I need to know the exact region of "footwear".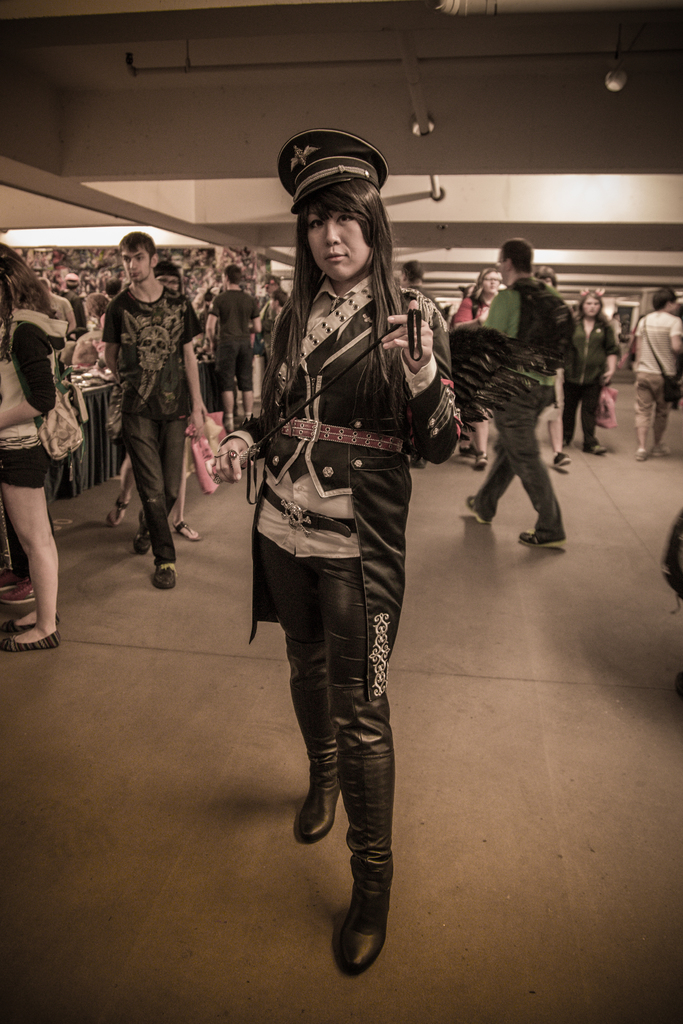
Region: box=[0, 567, 24, 588].
